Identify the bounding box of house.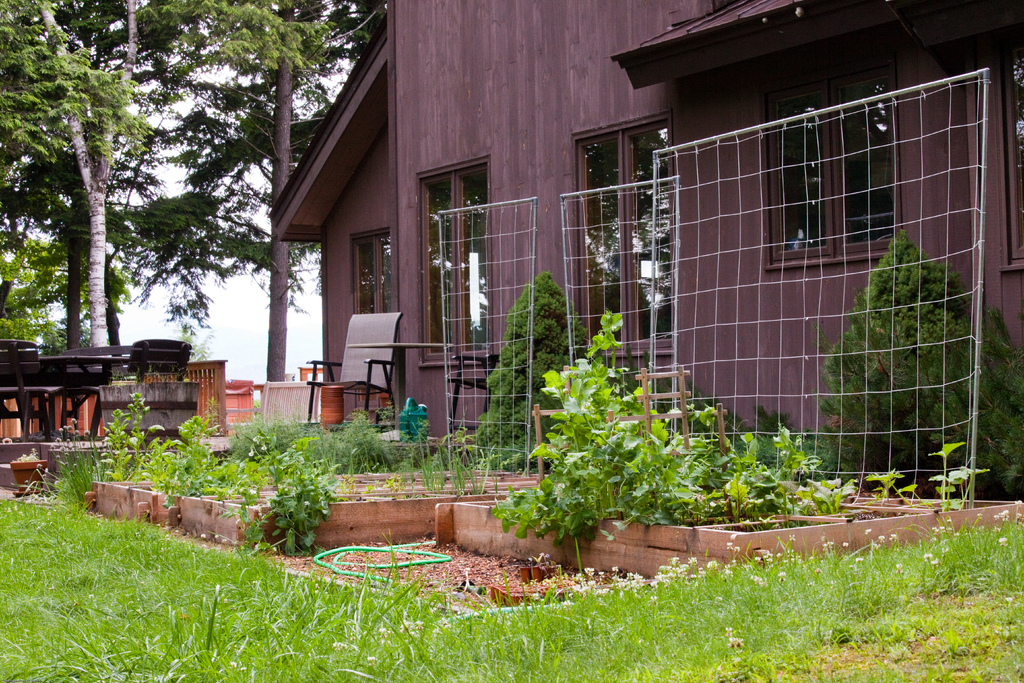
<bbox>266, 0, 1023, 504</bbox>.
